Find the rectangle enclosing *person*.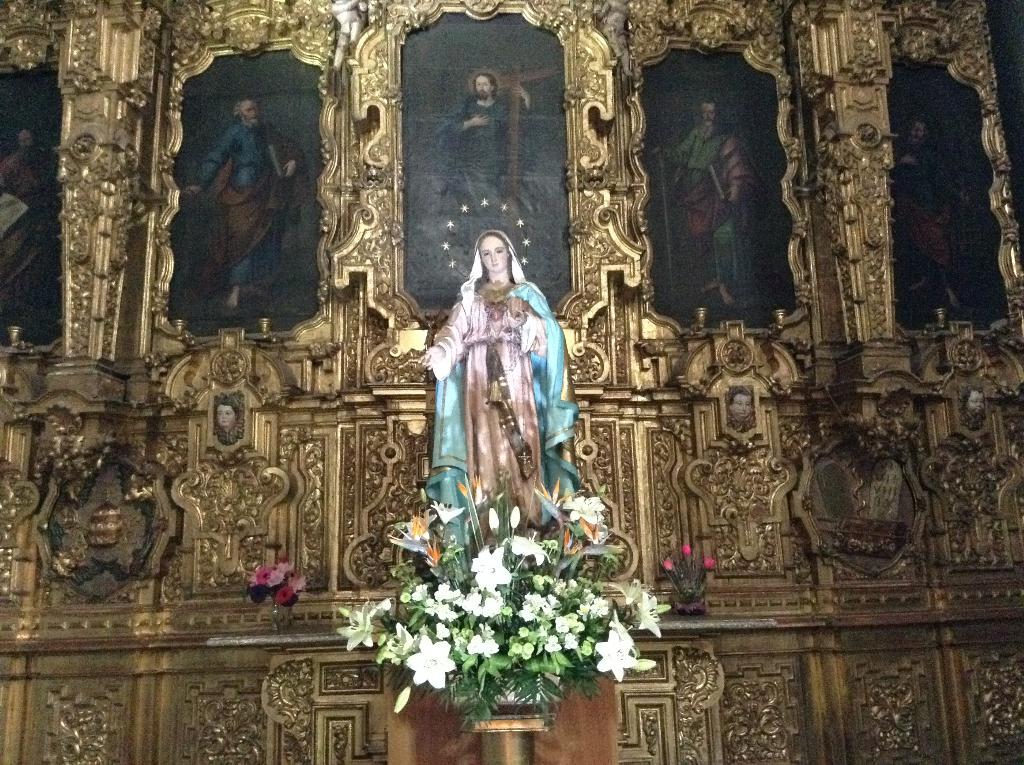
detection(176, 95, 307, 302).
